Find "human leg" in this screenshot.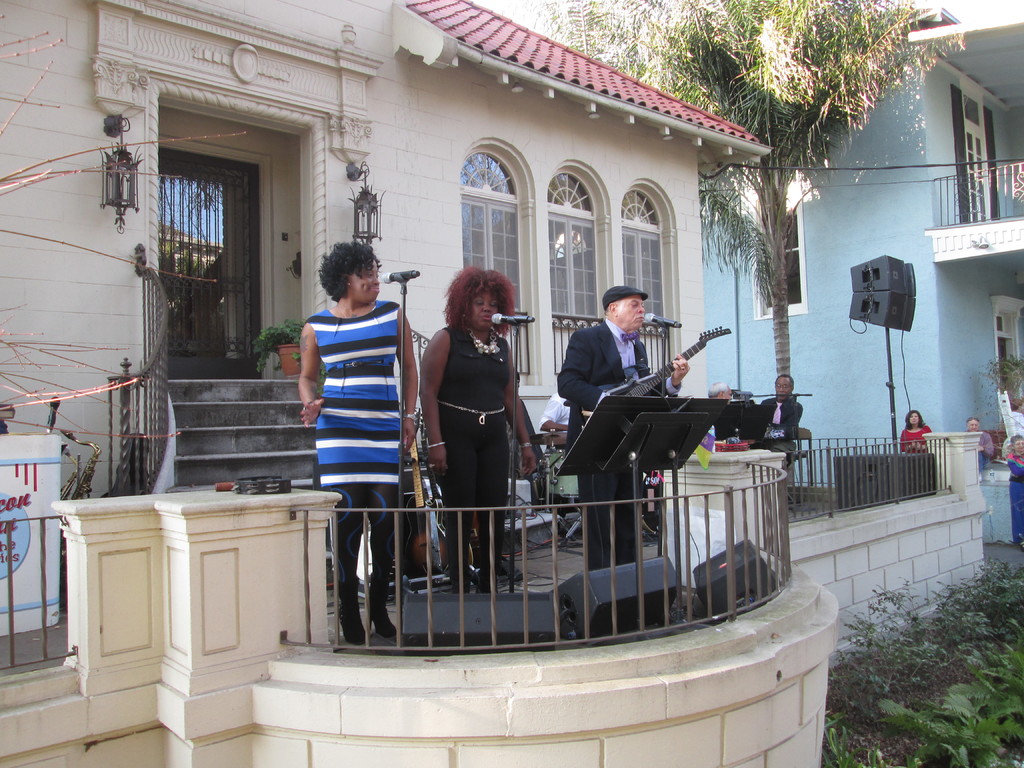
The bounding box for "human leg" is [left=1009, top=470, right=1022, bottom=544].
